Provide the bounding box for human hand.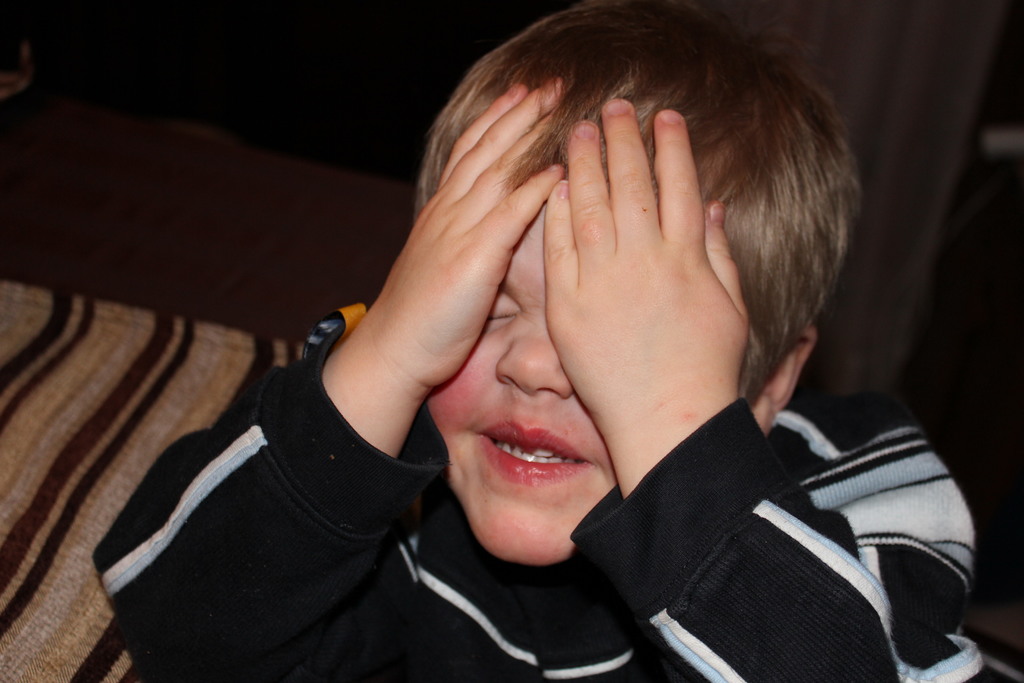
{"x1": 543, "y1": 95, "x2": 751, "y2": 437}.
